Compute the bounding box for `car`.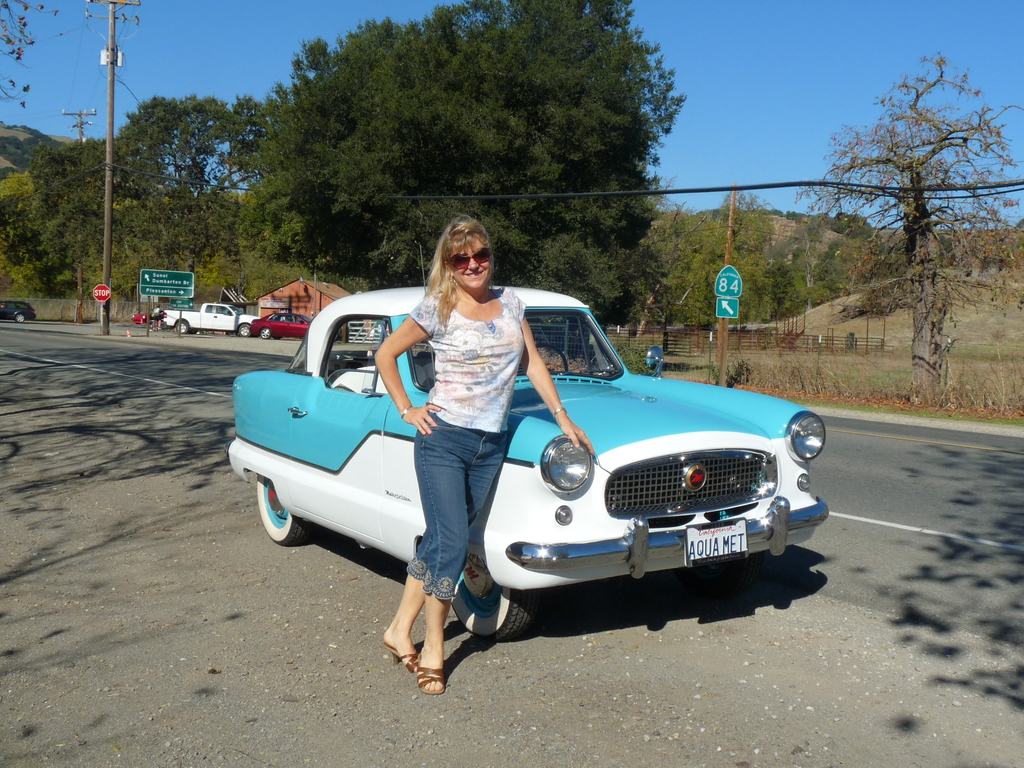
222 262 828 639.
